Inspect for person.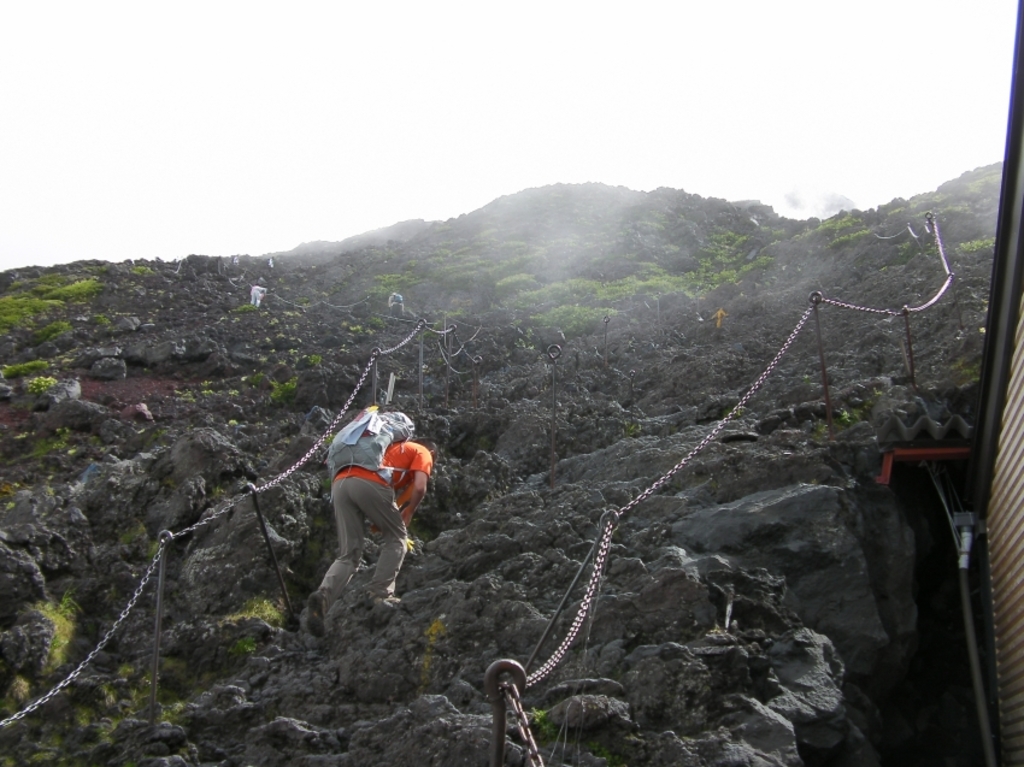
Inspection: rect(301, 396, 418, 625).
